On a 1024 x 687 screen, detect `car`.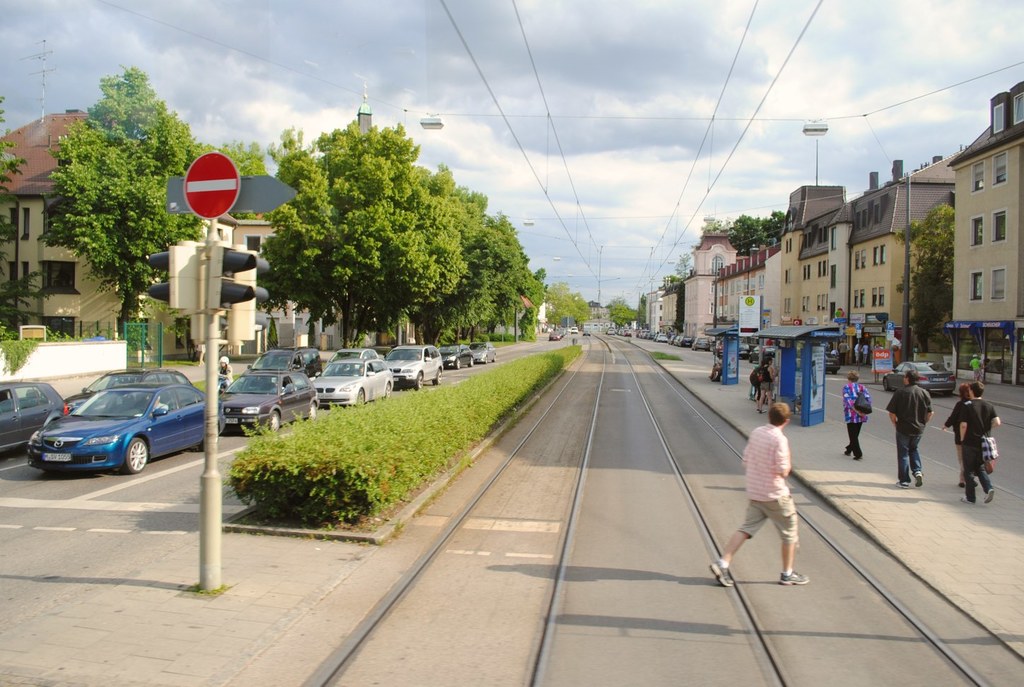
[0,381,60,459].
